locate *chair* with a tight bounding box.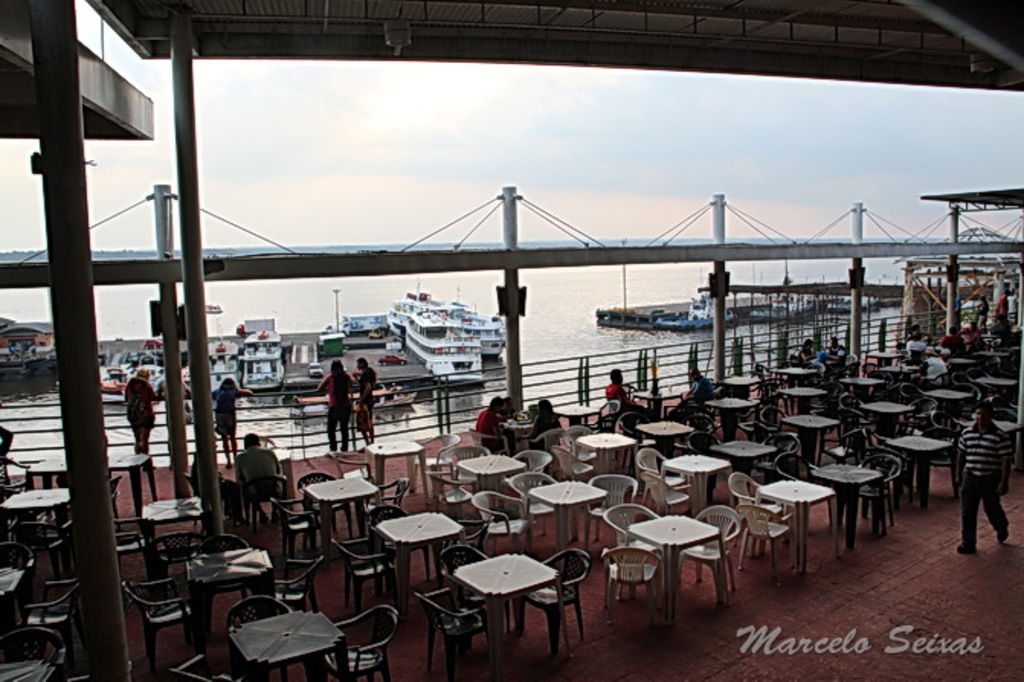
197,532,252,606.
